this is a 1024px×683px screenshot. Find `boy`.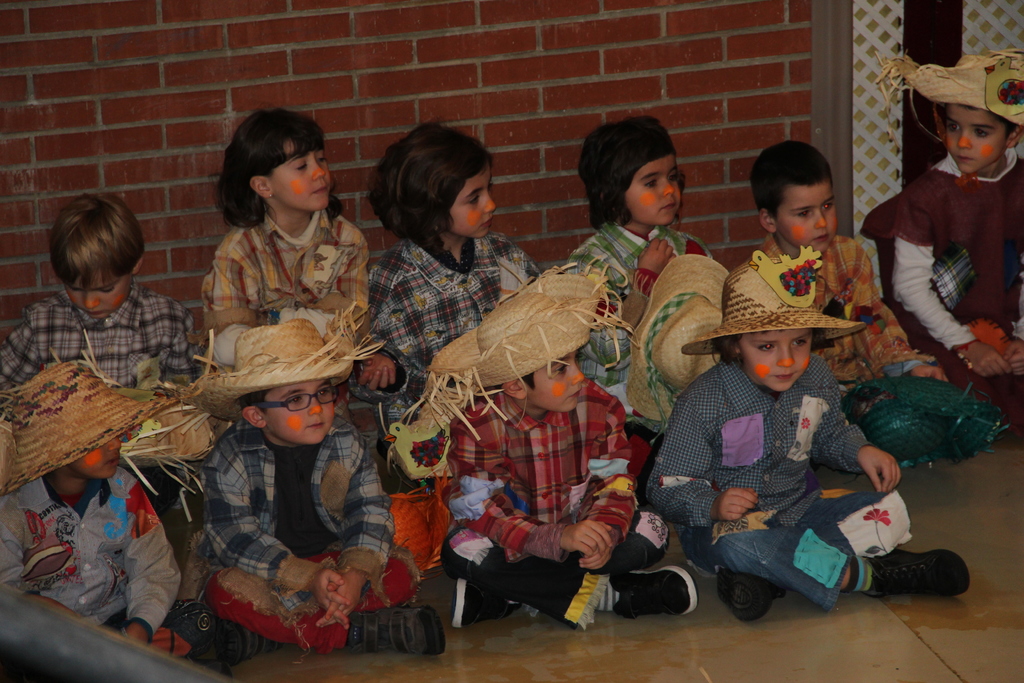
Bounding box: detection(657, 270, 928, 617).
